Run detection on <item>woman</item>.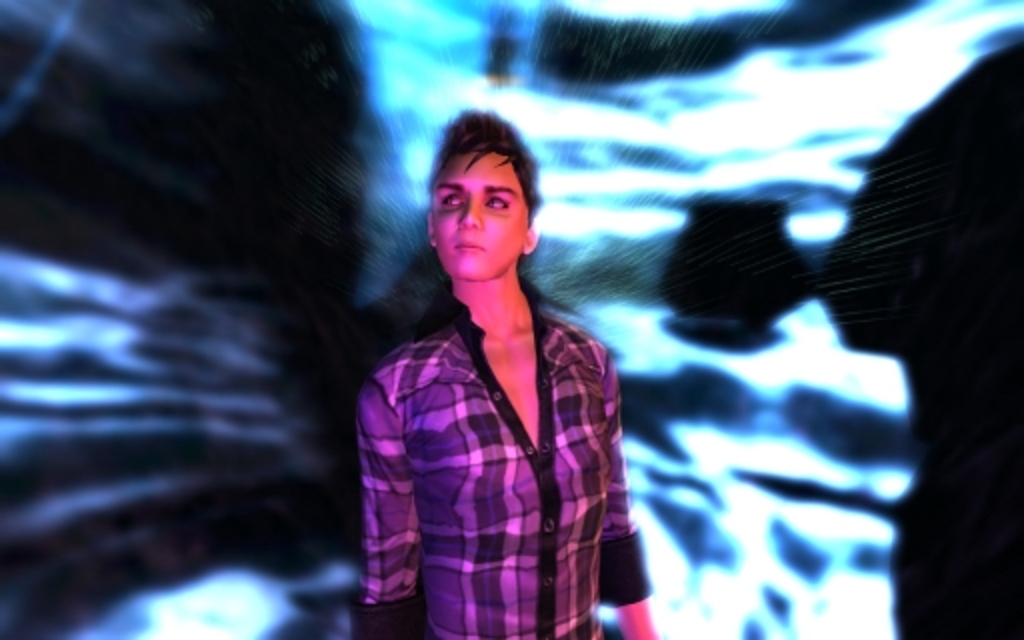
Result: BBox(344, 110, 648, 630).
